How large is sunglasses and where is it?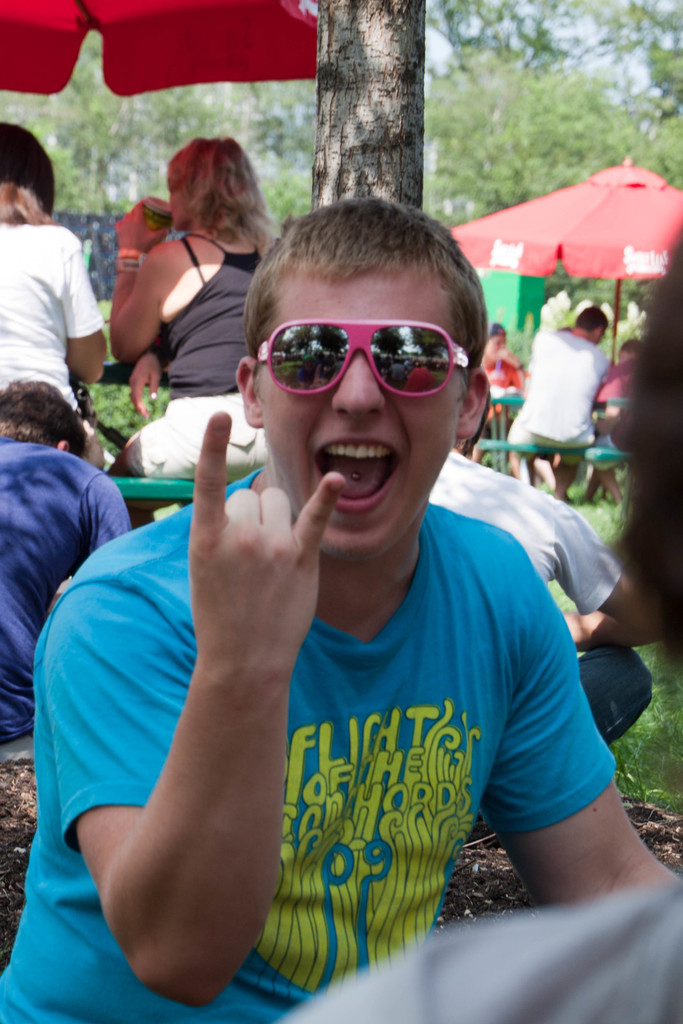
Bounding box: region(255, 318, 470, 397).
